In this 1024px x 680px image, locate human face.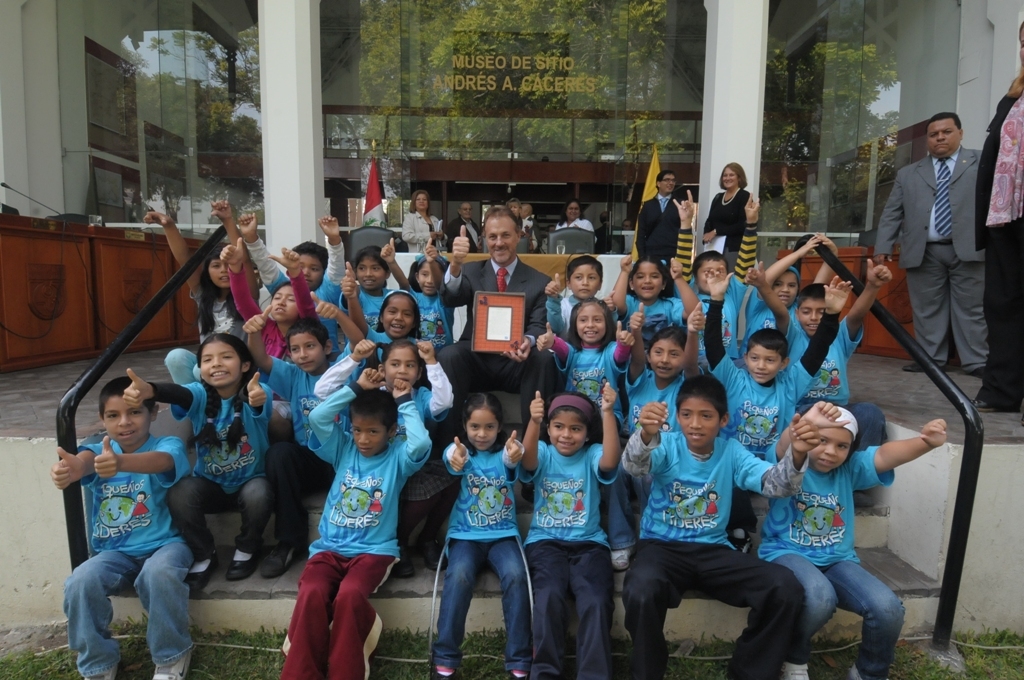
Bounding box: x1=293, y1=341, x2=328, y2=369.
